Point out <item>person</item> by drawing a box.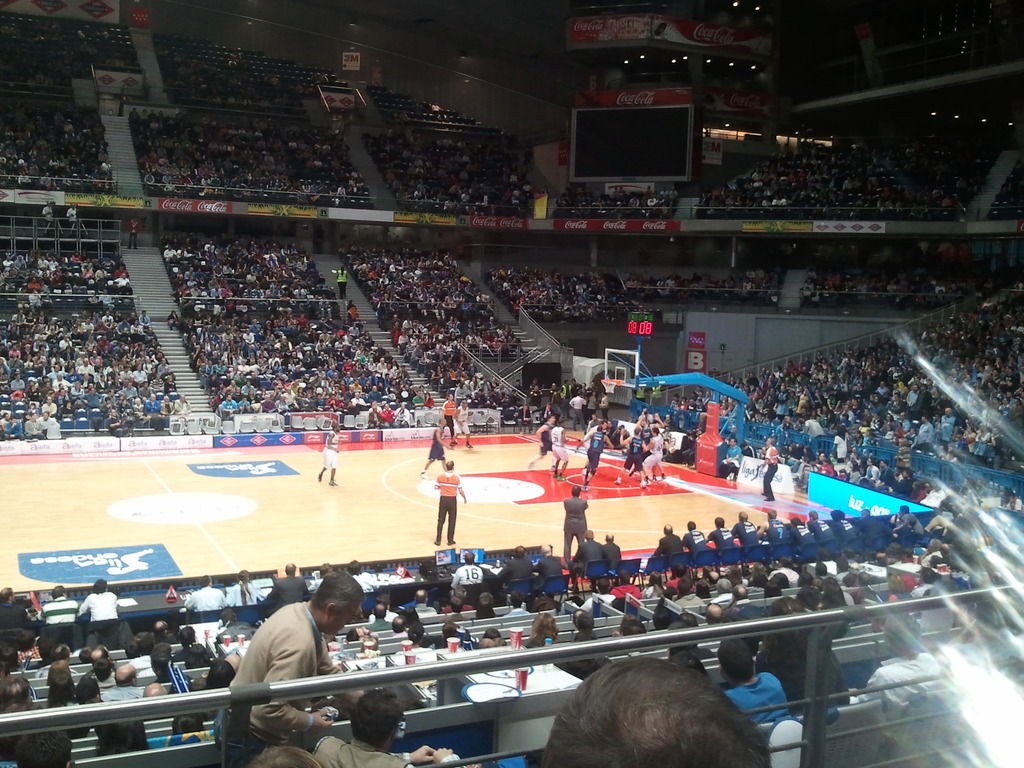
bbox(421, 418, 447, 479).
